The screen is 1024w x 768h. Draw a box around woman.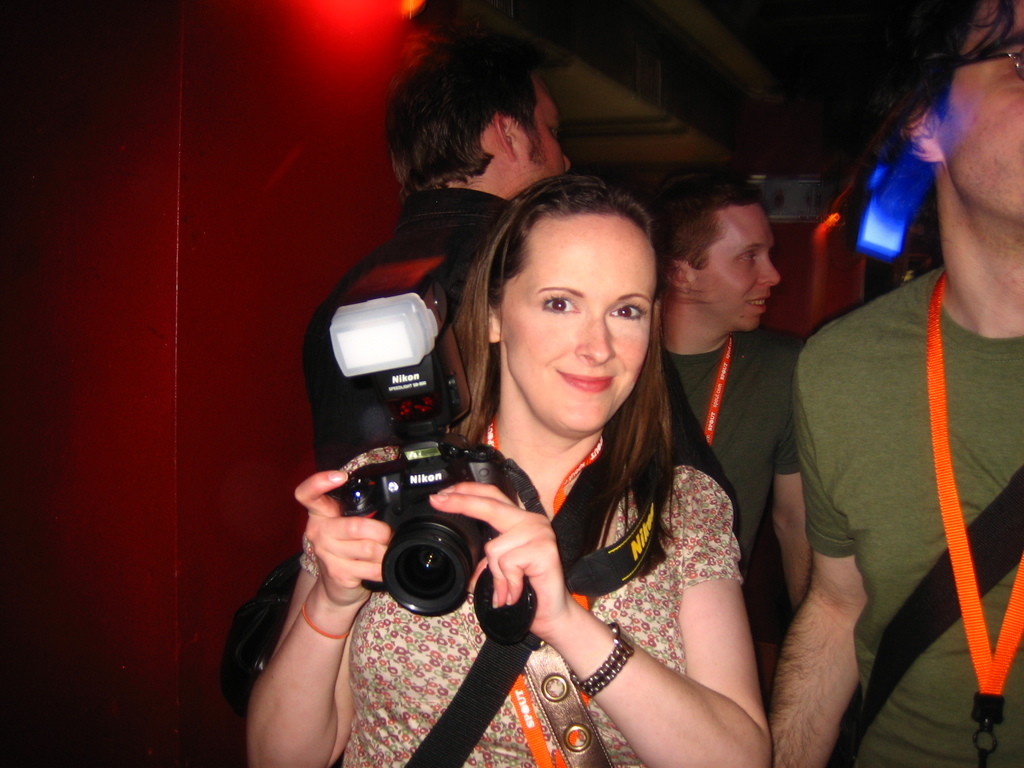
select_region(340, 166, 762, 767).
